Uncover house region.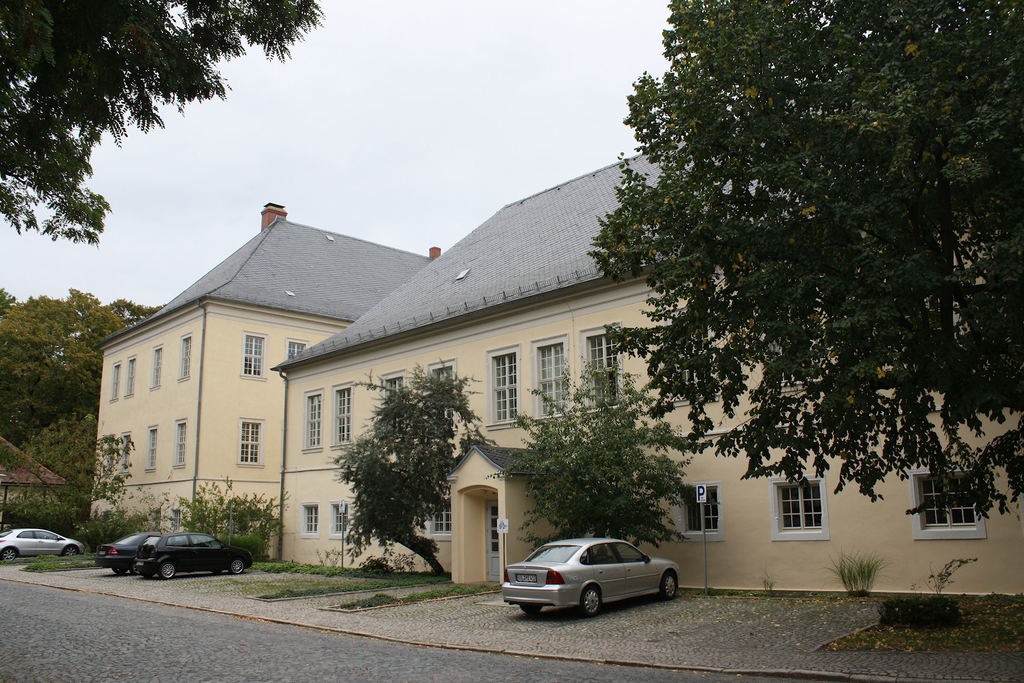
Uncovered: bbox(270, 135, 1023, 600).
